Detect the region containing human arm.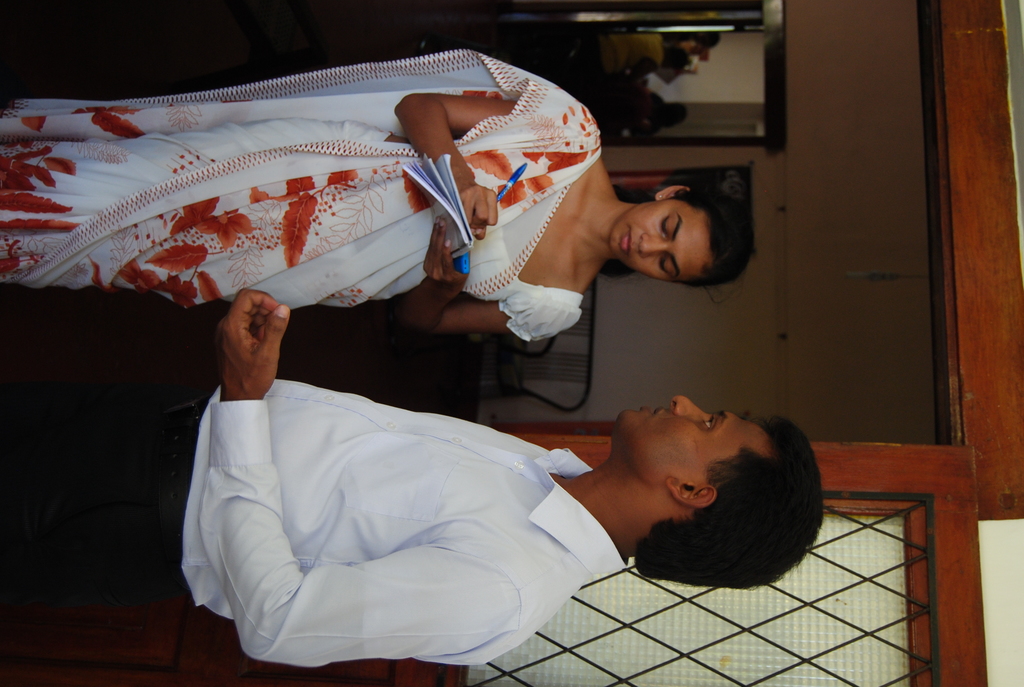
195/282/528/677.
